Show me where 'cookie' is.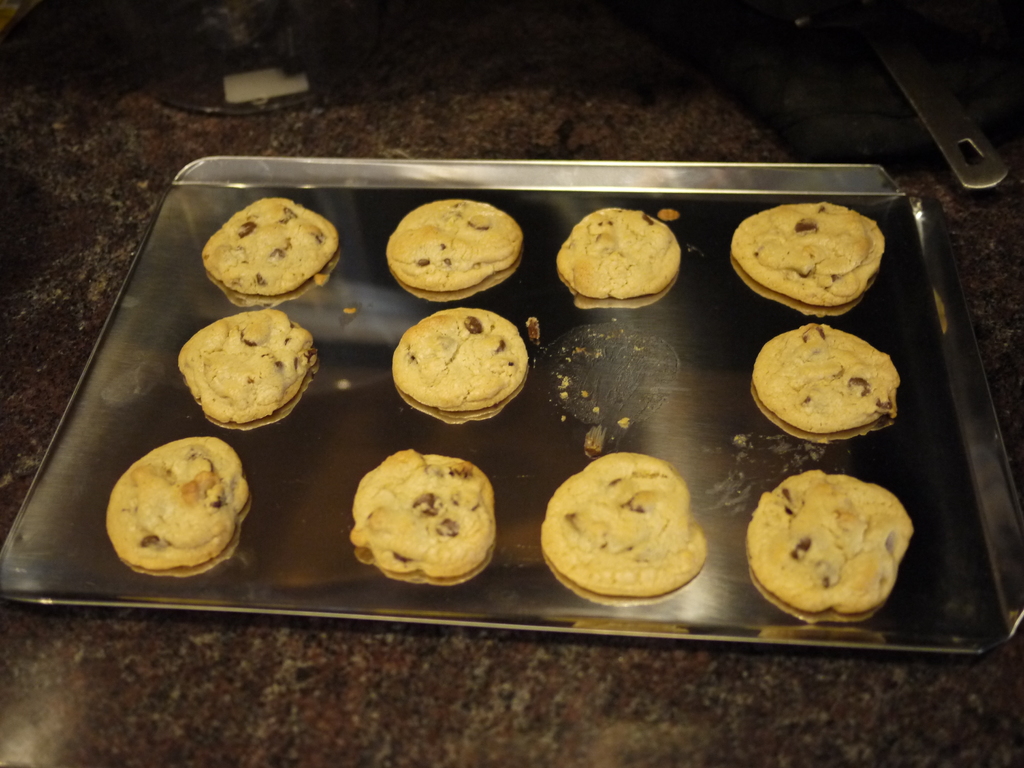
'cookie' is at <region>540, 451, 711, 607</region>.
